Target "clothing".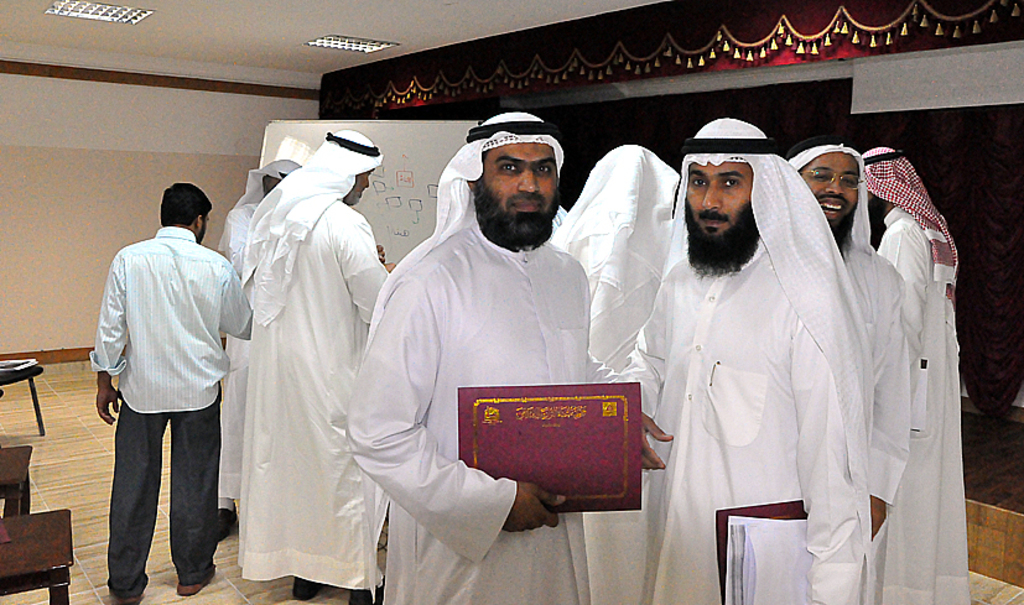
Target region: 218/203/260/530.
